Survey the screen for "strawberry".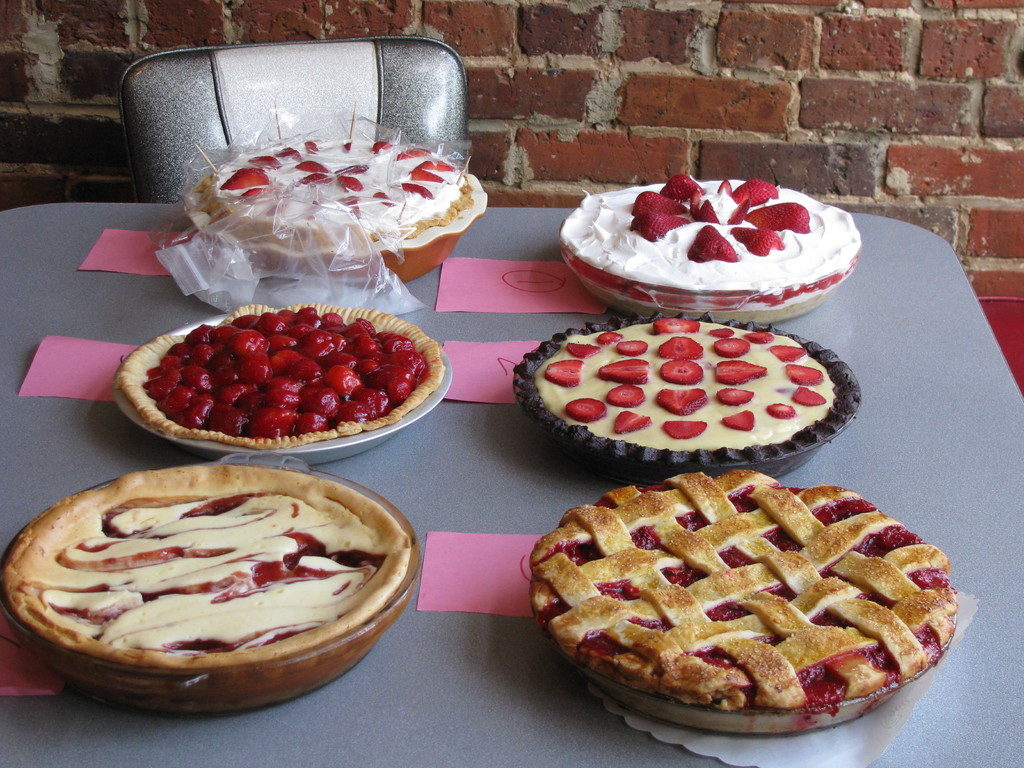
Survey found: (left=788, top=385, right=828, bottom=406).
